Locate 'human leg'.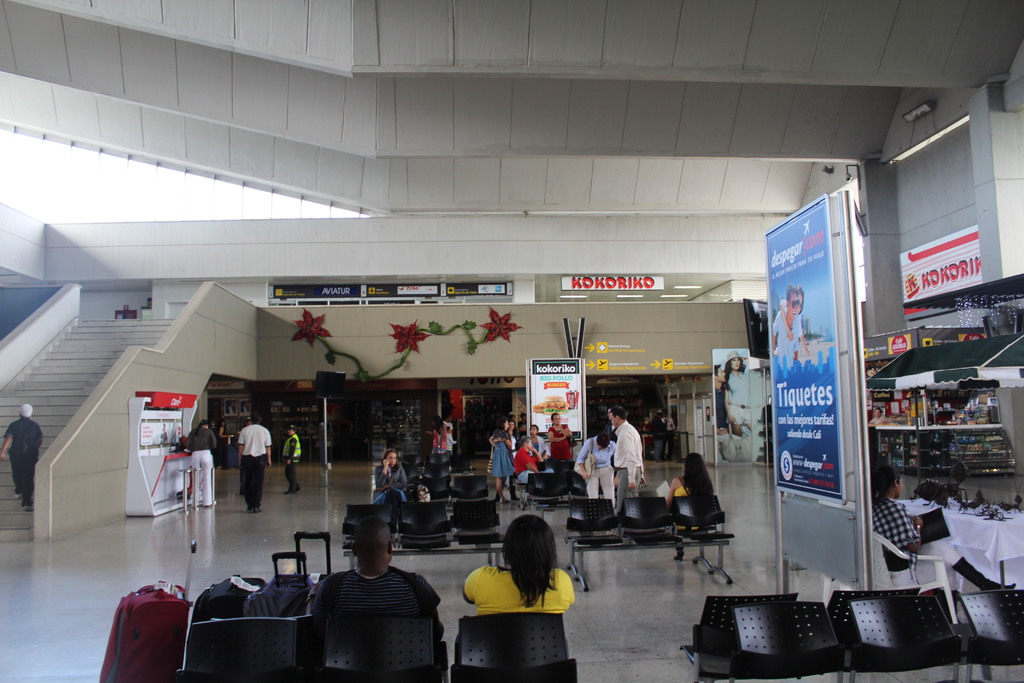
Bounding box: 492/448/512/504.
